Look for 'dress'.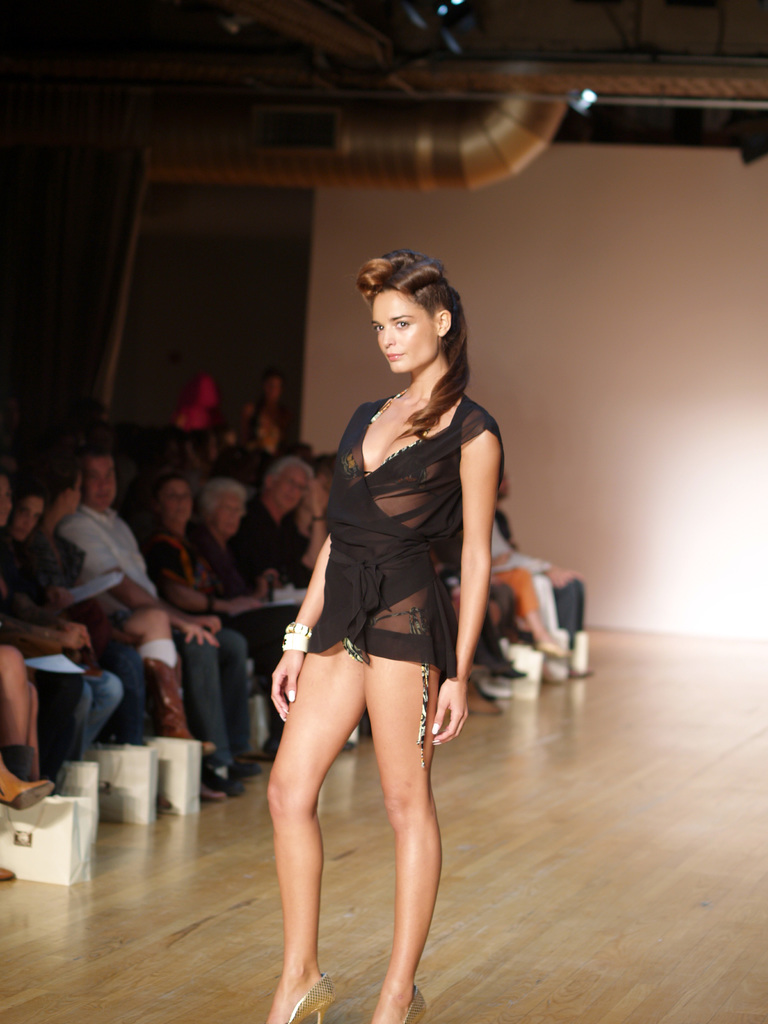
Found: [x1=308, y1=397, x2=506, y2=678].
